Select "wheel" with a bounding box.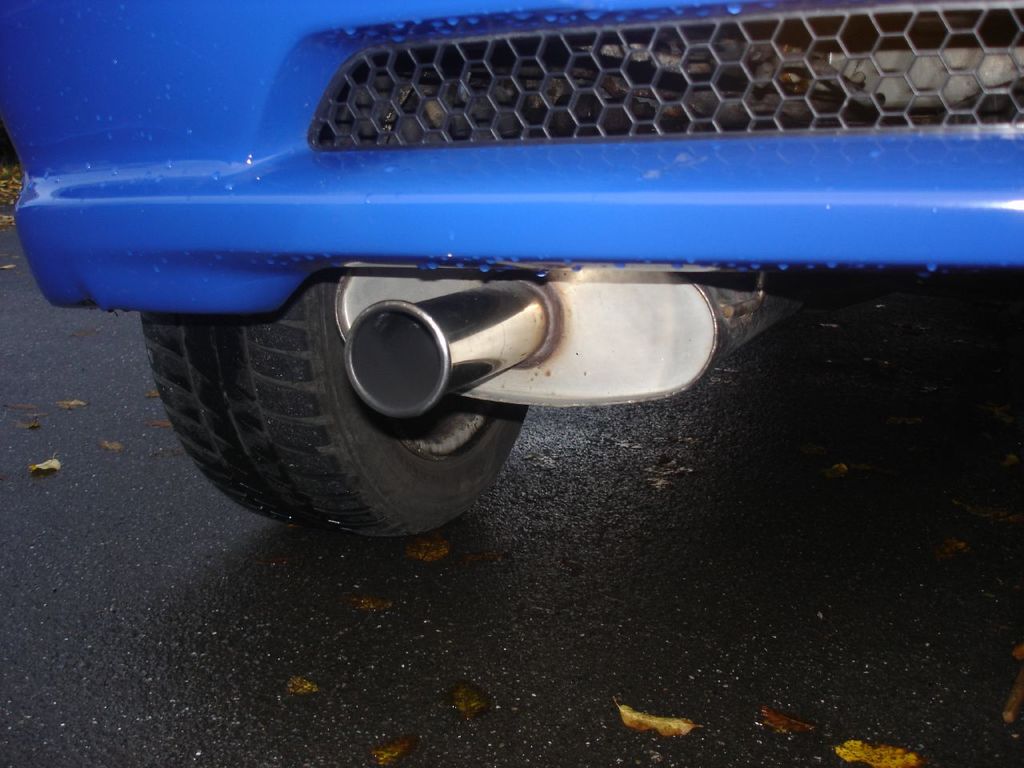
138,254,626,530.
